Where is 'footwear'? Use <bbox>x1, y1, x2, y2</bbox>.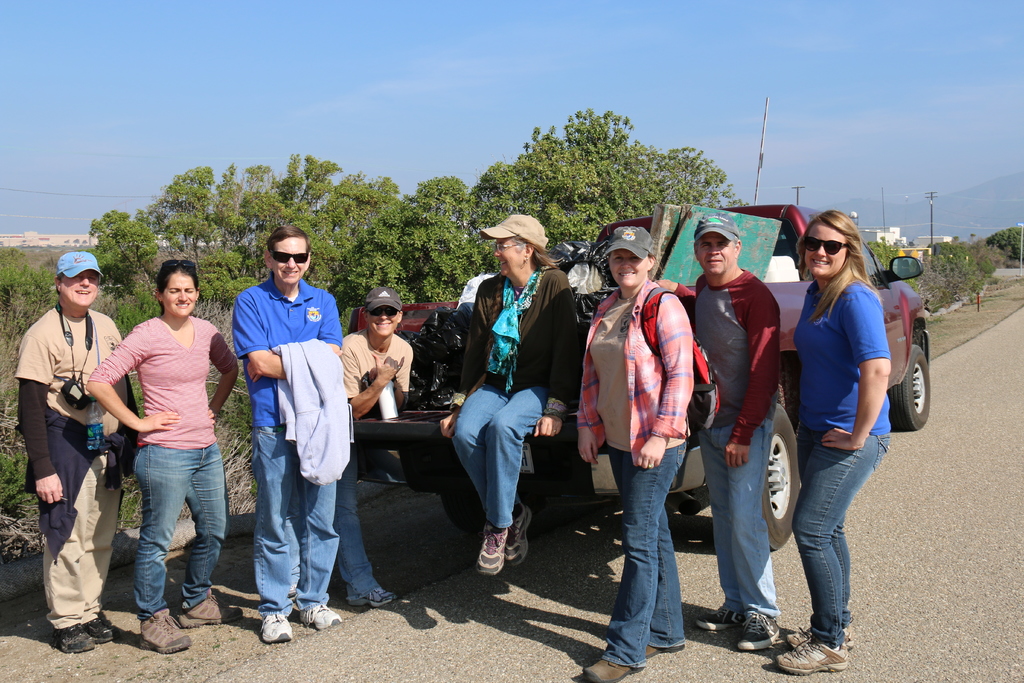
<bbox>254, 614, 296, 649</bbox>.
